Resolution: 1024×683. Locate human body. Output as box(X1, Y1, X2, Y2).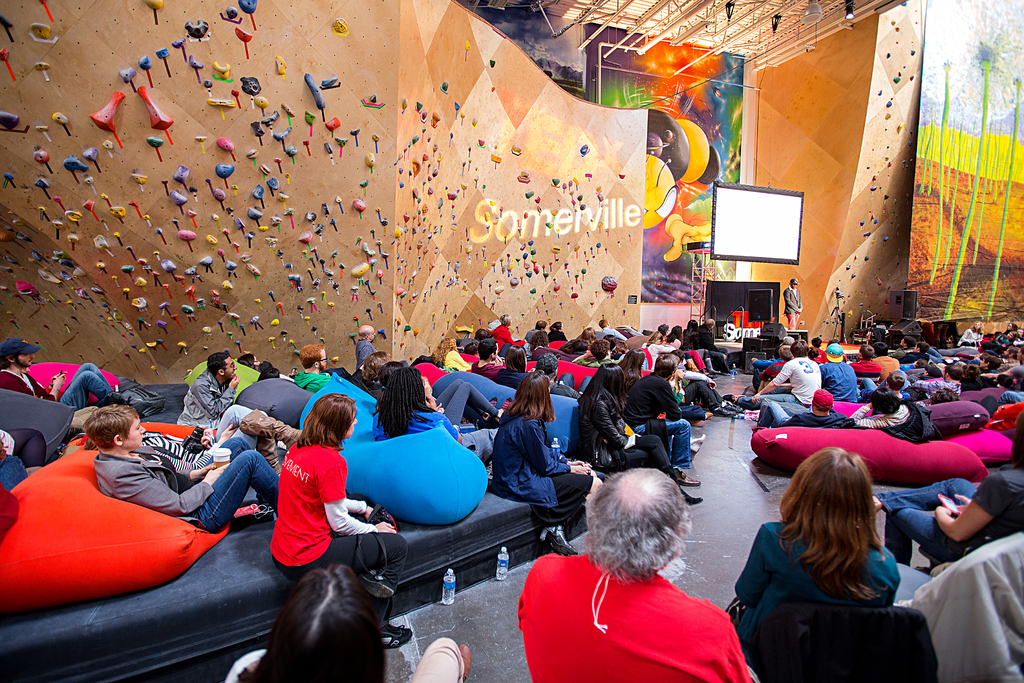
box(371, 409, 502, 468).
